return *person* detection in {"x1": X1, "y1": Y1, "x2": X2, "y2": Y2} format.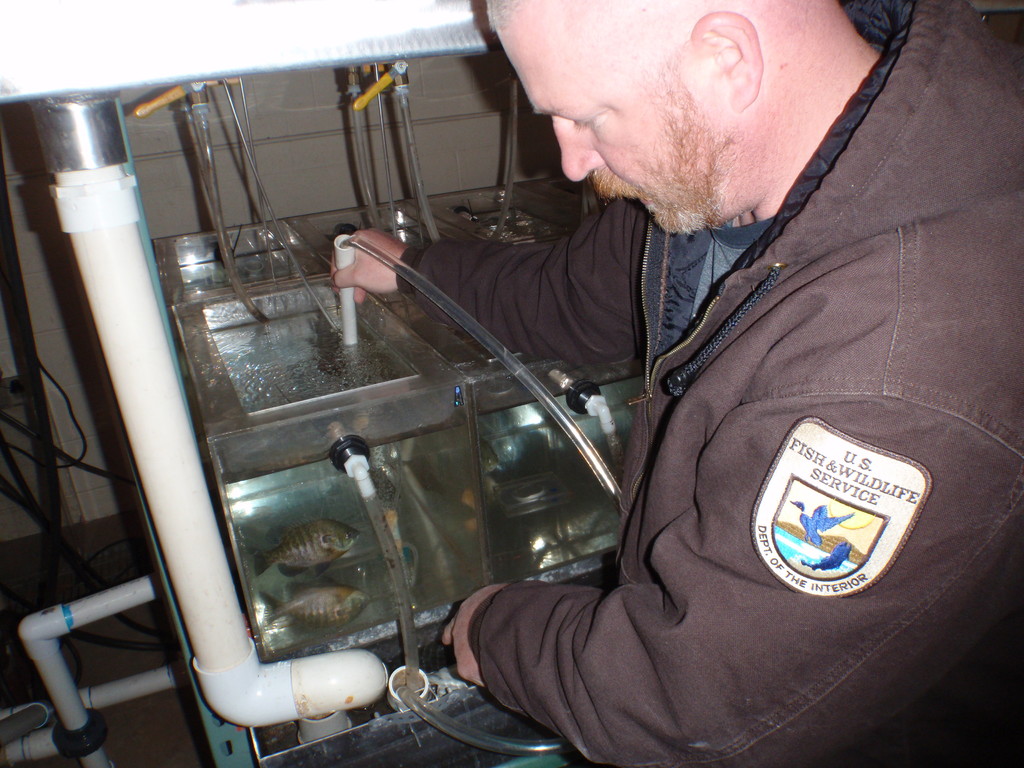
{"x1": 309, "y1": 12, "x2": 914, "y2": 736}.
